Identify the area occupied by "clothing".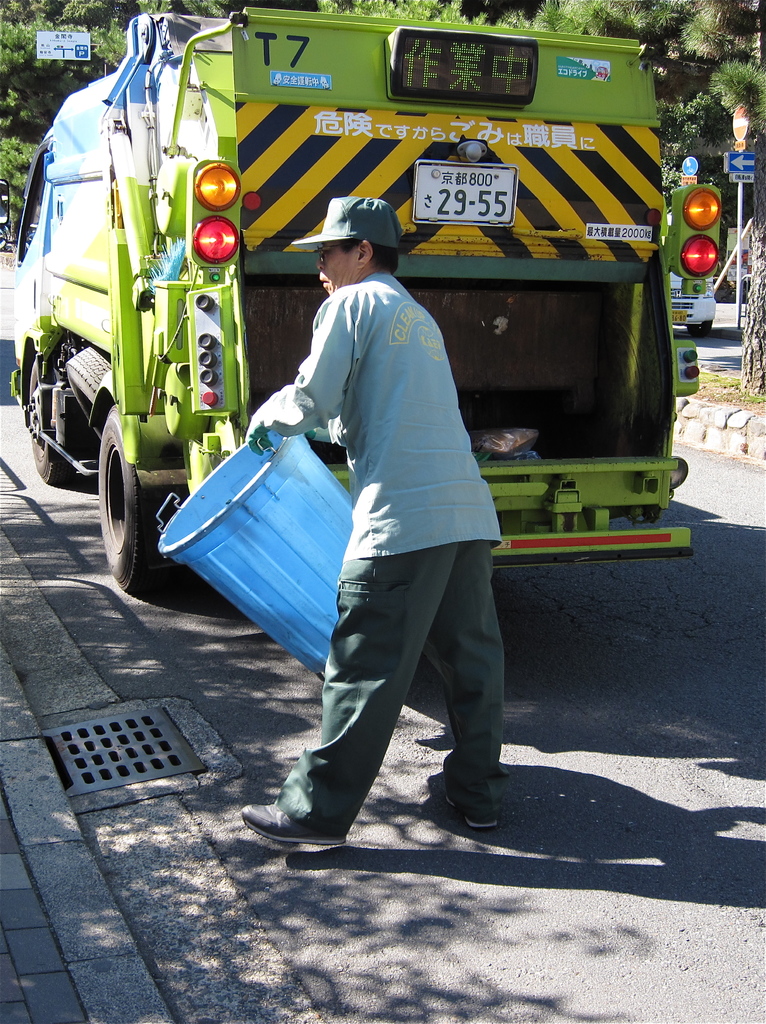
Area: region(257, 203, 514, 814).
